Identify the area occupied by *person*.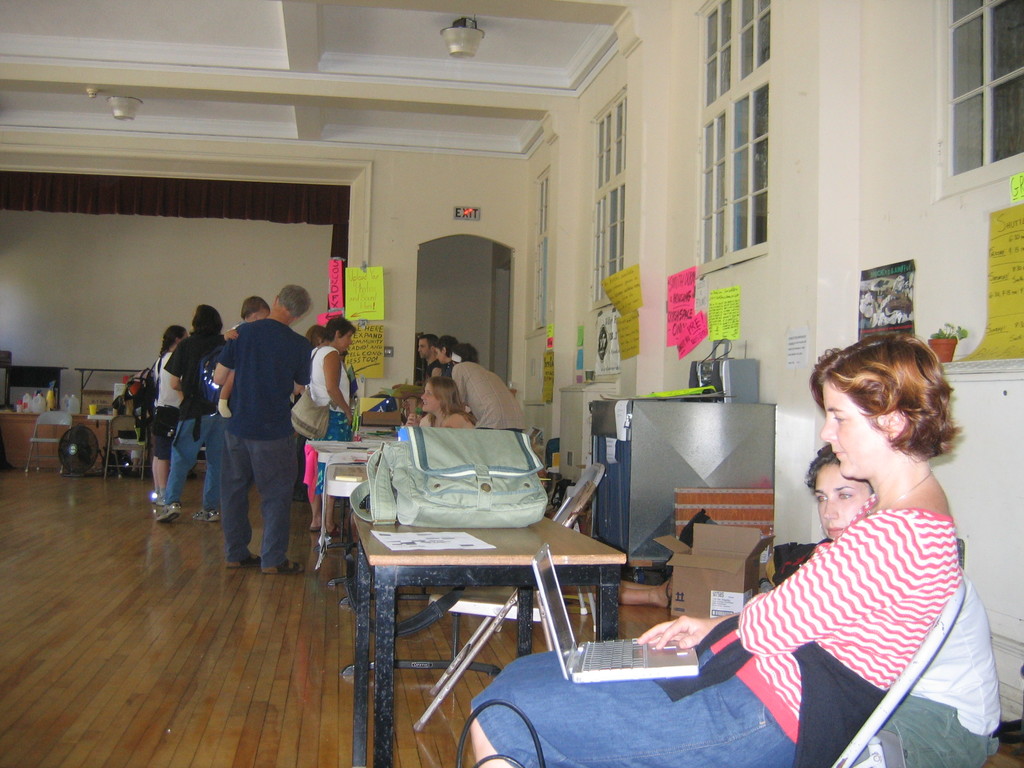
Area: locate(420, 337, 436, 379).
